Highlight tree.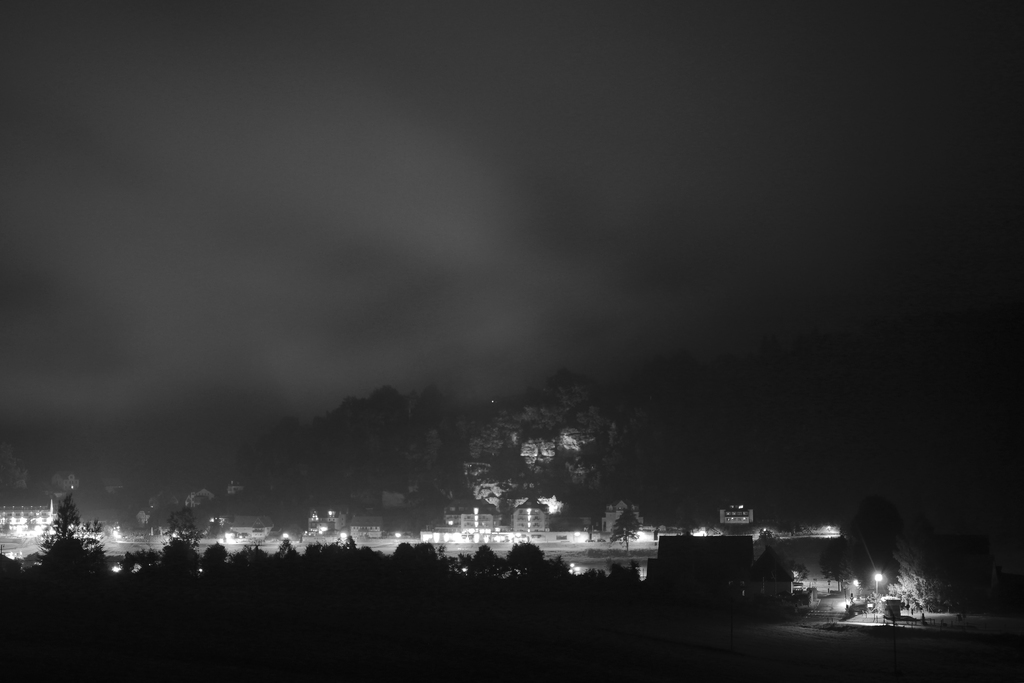
Highlighted region: 754,545,788,589.
